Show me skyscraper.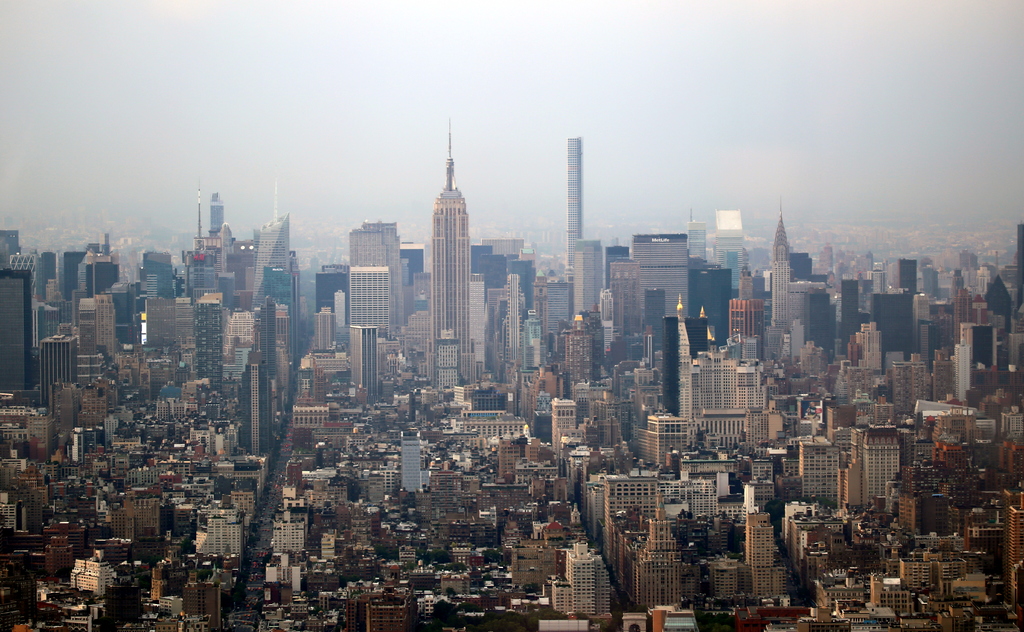
skyscraper is here: 632,360,662,441.
